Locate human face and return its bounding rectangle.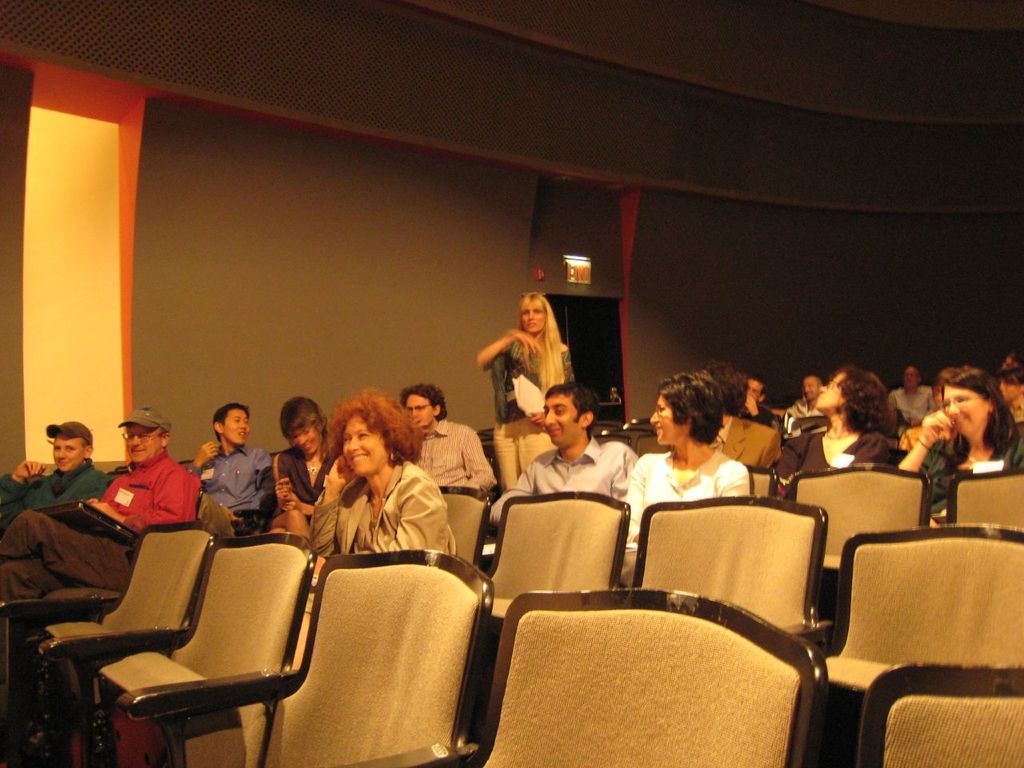
{"x1": 520, "y1": 300, "x2": 546, "y2": 332}.
